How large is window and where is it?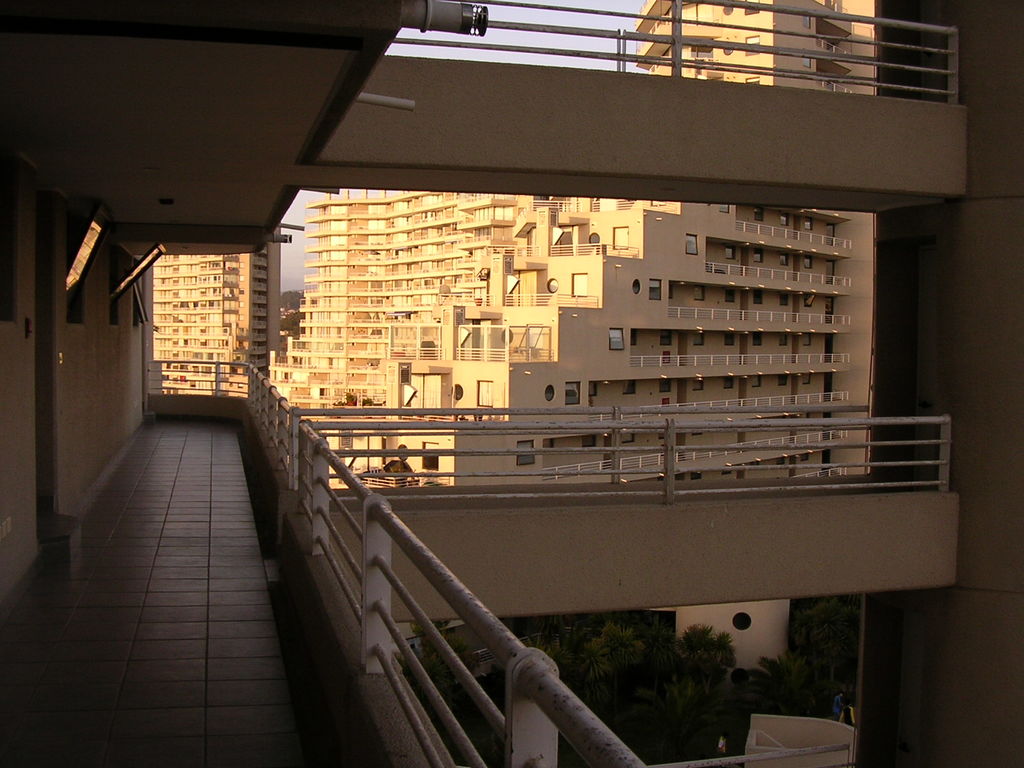
Bounding box: bbox(565, 378, 586, 407).
